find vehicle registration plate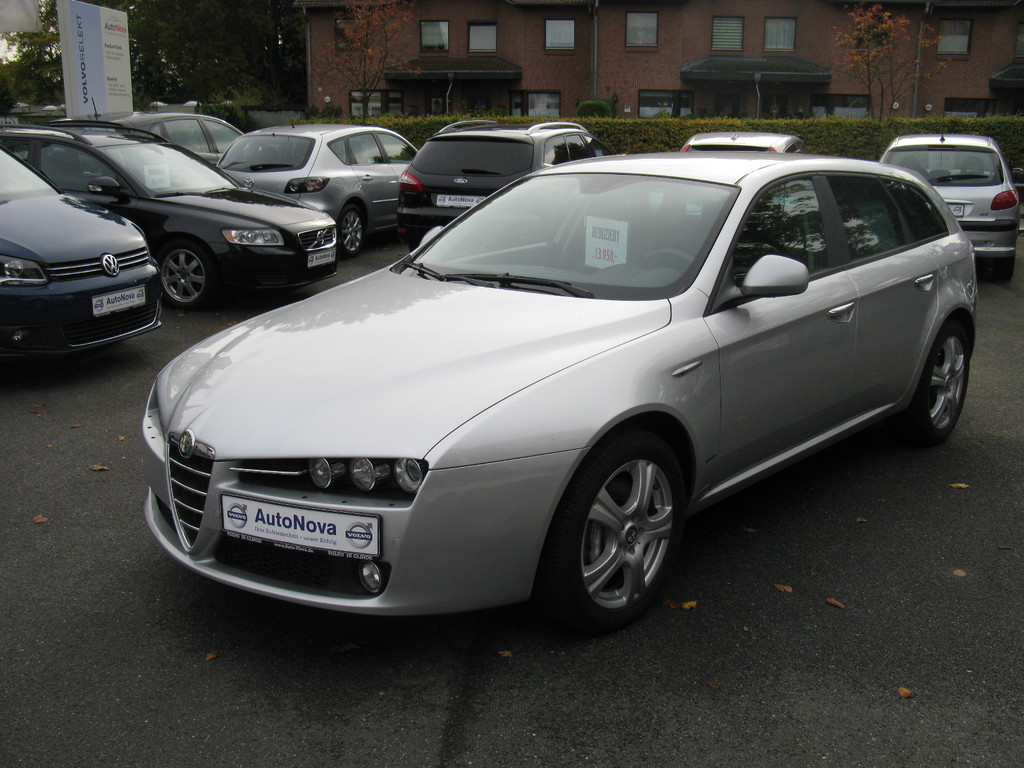
rect(220, 493, 376, 553)
